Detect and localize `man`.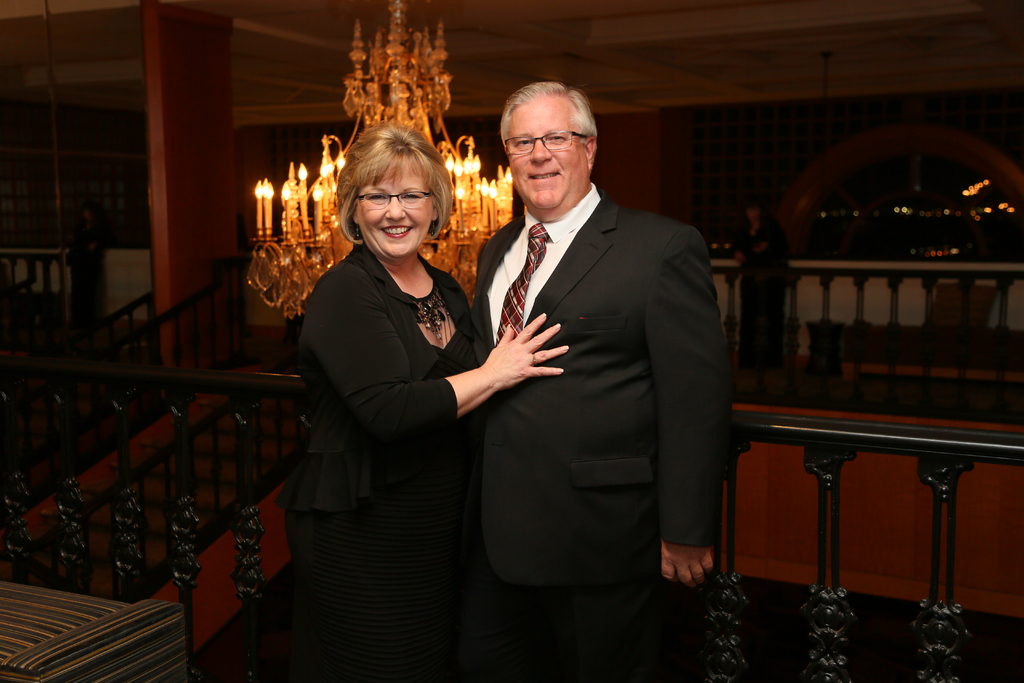
Localized at 447, 60, 730, 659.
